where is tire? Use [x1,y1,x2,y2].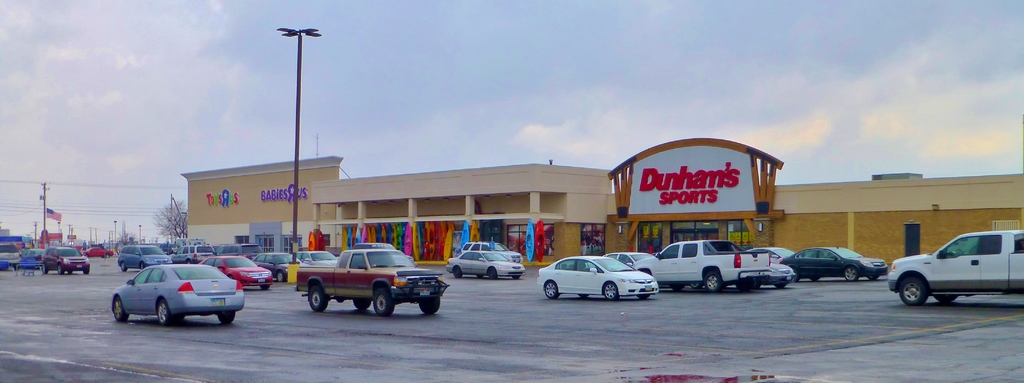
[487,268,499,277].
